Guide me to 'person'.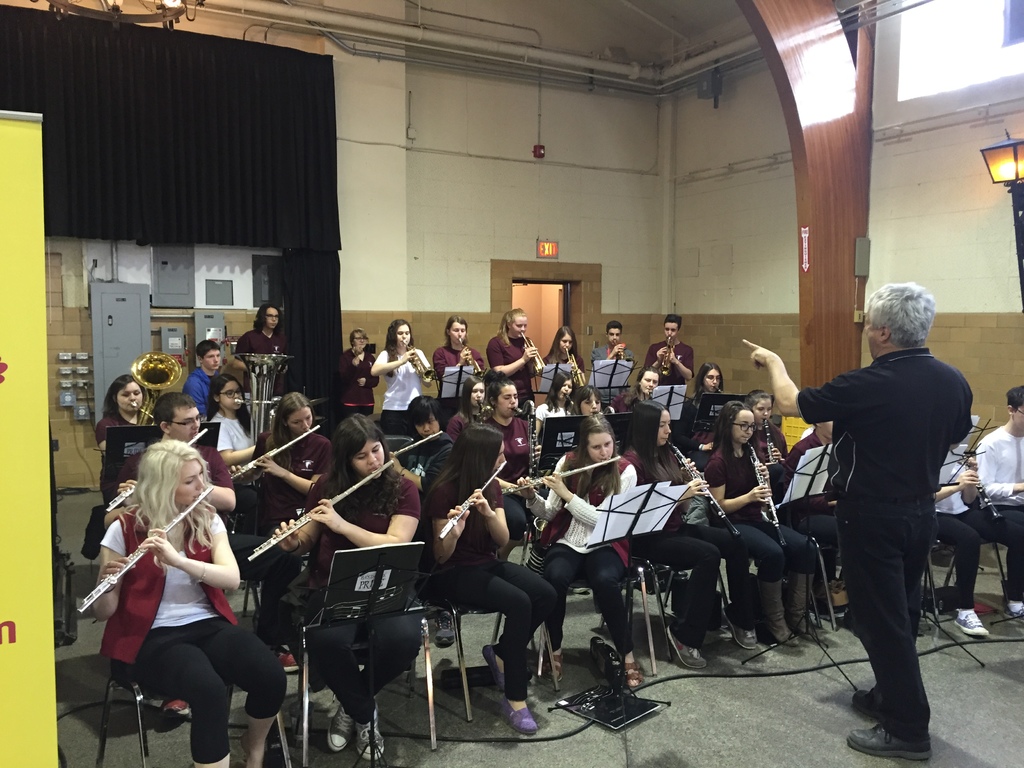
Guidance: x1=742 y1=281 x2=972 y2=757.
